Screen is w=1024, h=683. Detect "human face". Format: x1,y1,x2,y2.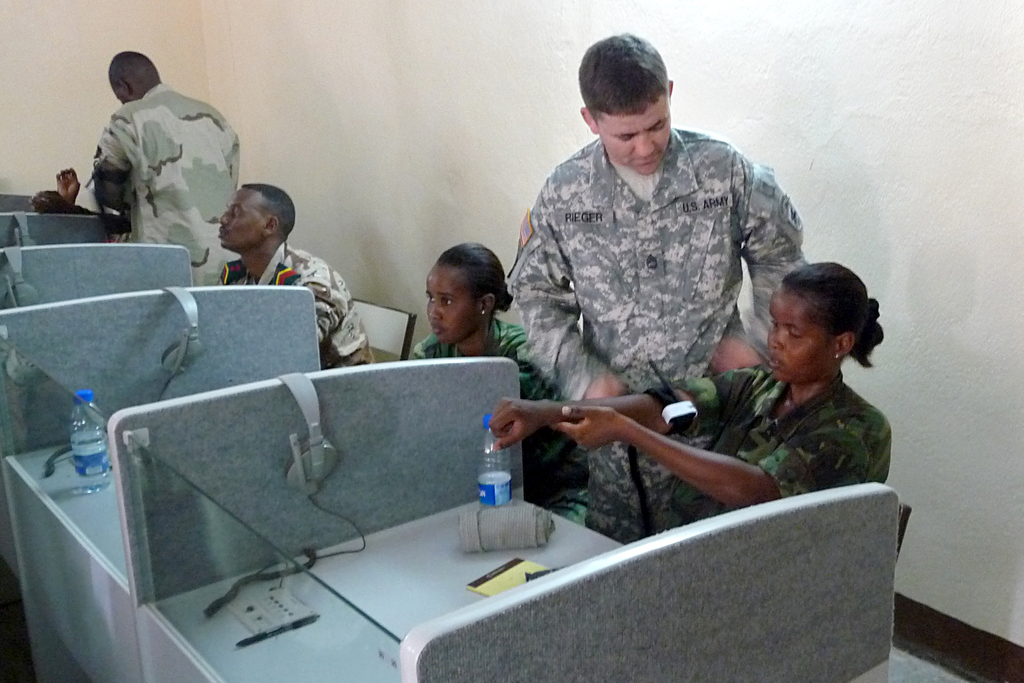
768,294,836,384.
